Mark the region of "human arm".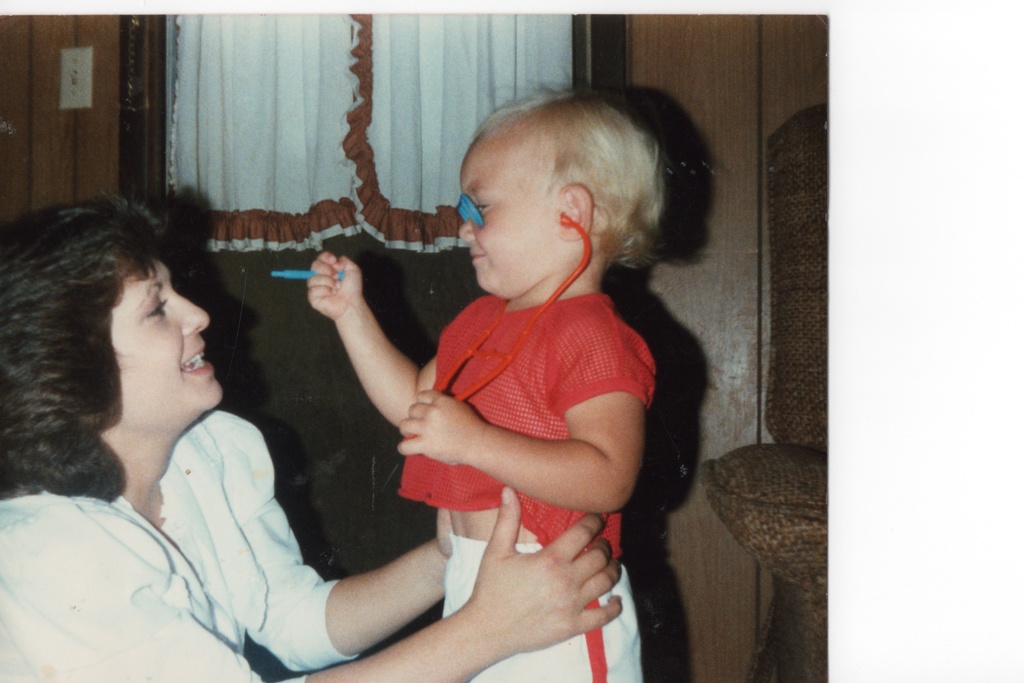
Region: [275, 481, 632, 682].
